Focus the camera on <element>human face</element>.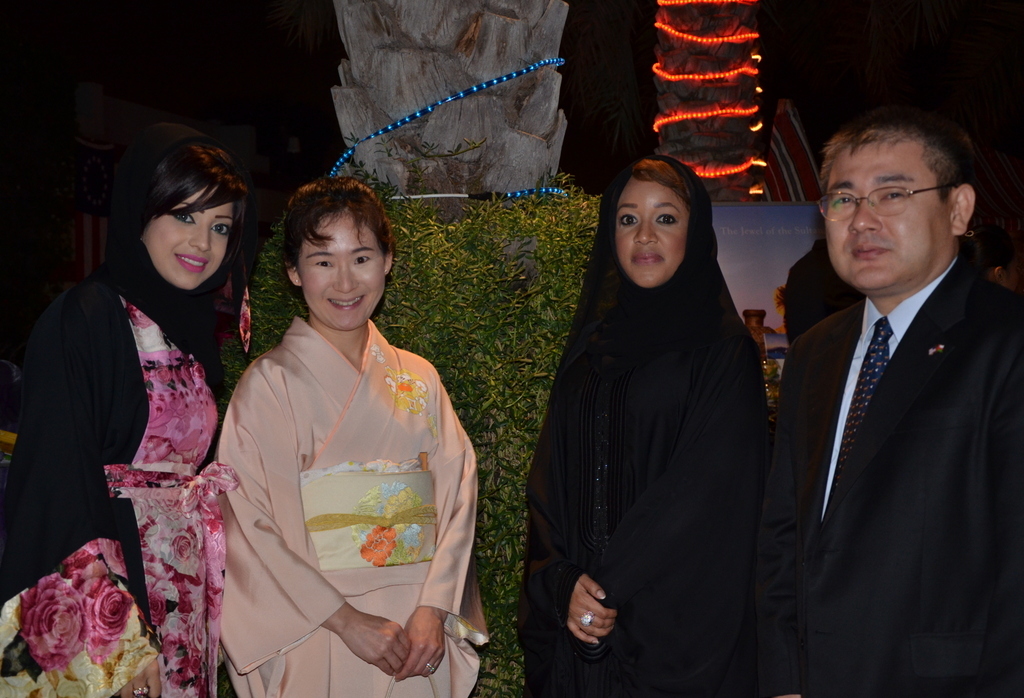
Focus region: <region>614, 173, 690, 288</region>.
